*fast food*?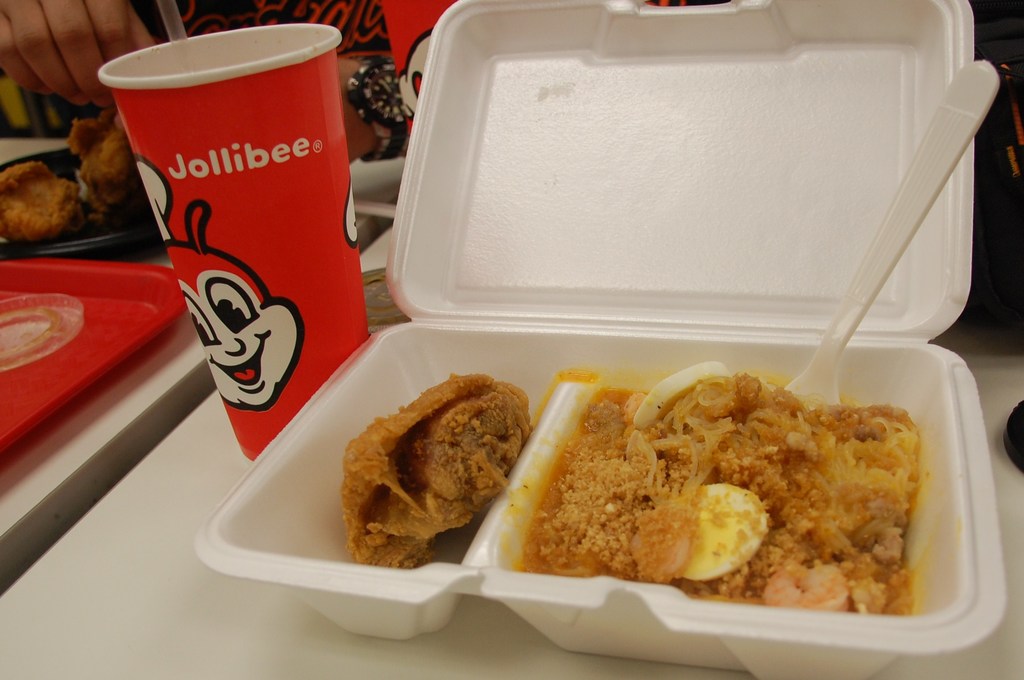
[left=347, top=364, right=552, bottom=569]
